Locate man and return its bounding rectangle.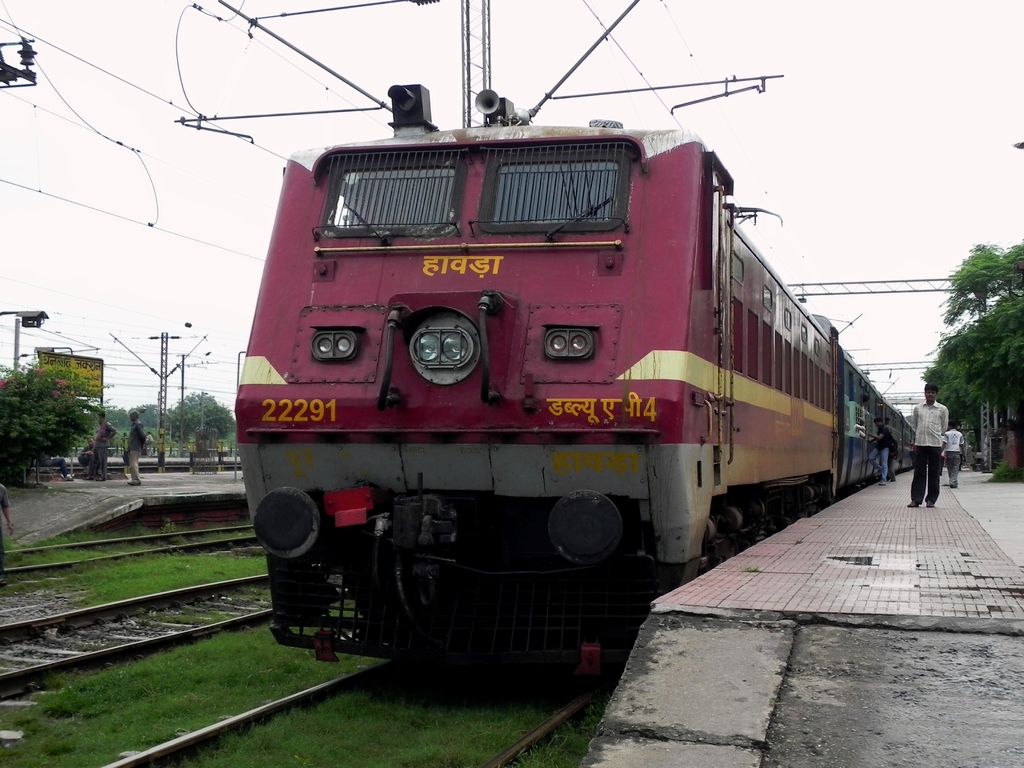
(x1=124, y1=410, x2=148, y2=486).
